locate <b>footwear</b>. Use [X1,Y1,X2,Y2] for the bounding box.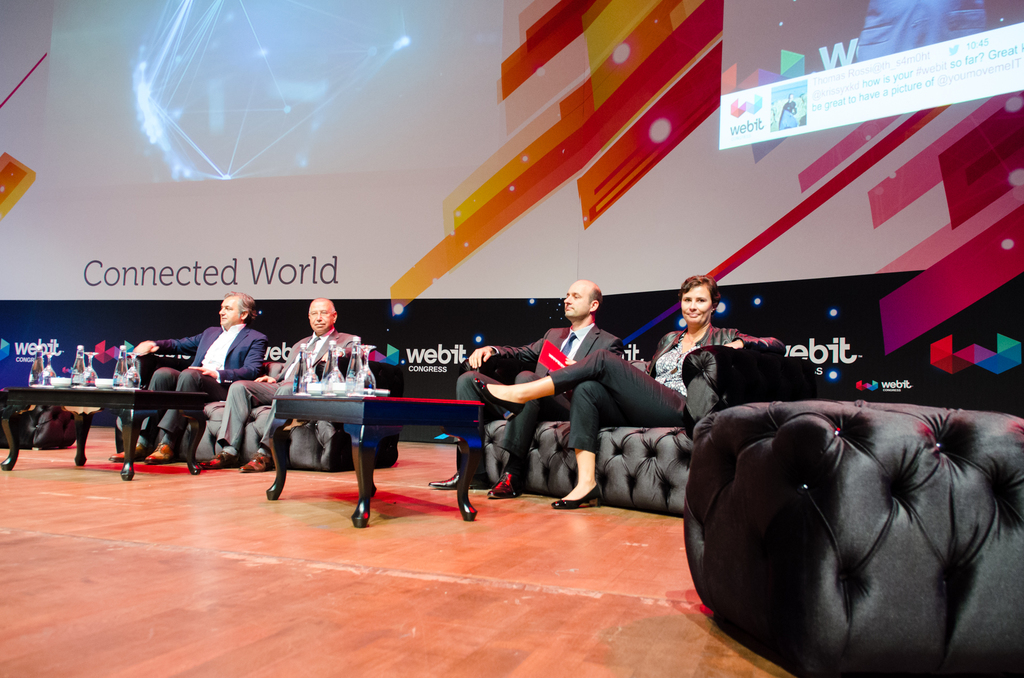
[550,483,602,507].
